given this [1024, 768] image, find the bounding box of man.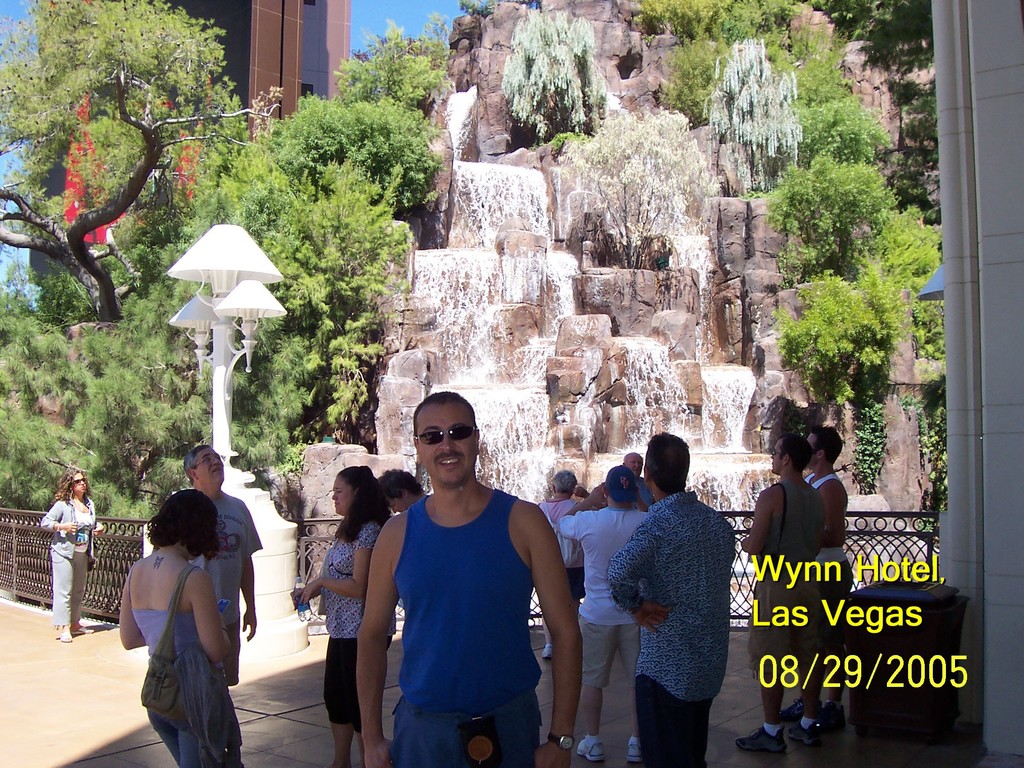
pyautogui.locateOnScreen(353, 387, 584, 767).
